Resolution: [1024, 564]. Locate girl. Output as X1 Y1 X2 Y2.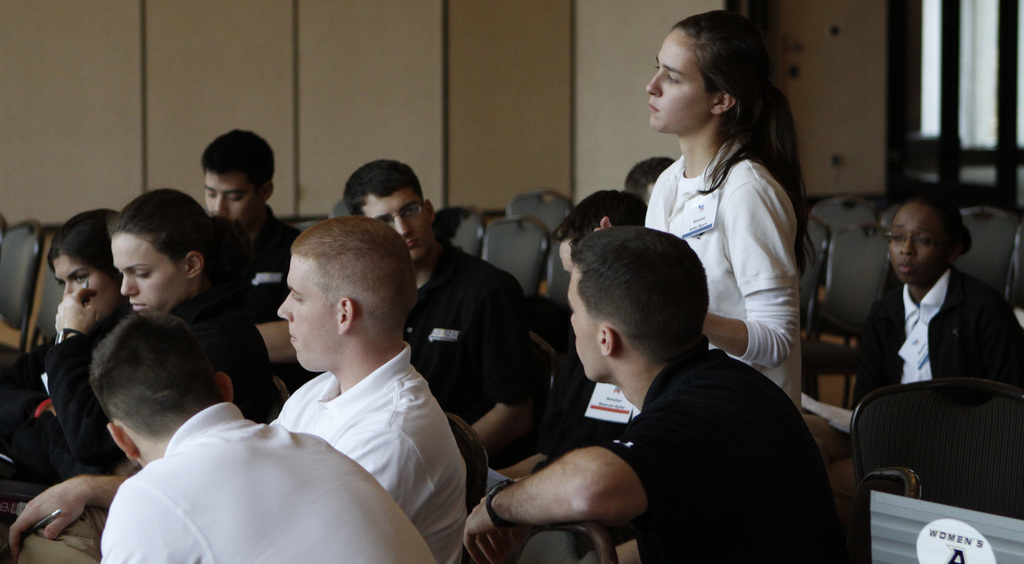
842 181 1023 415.
